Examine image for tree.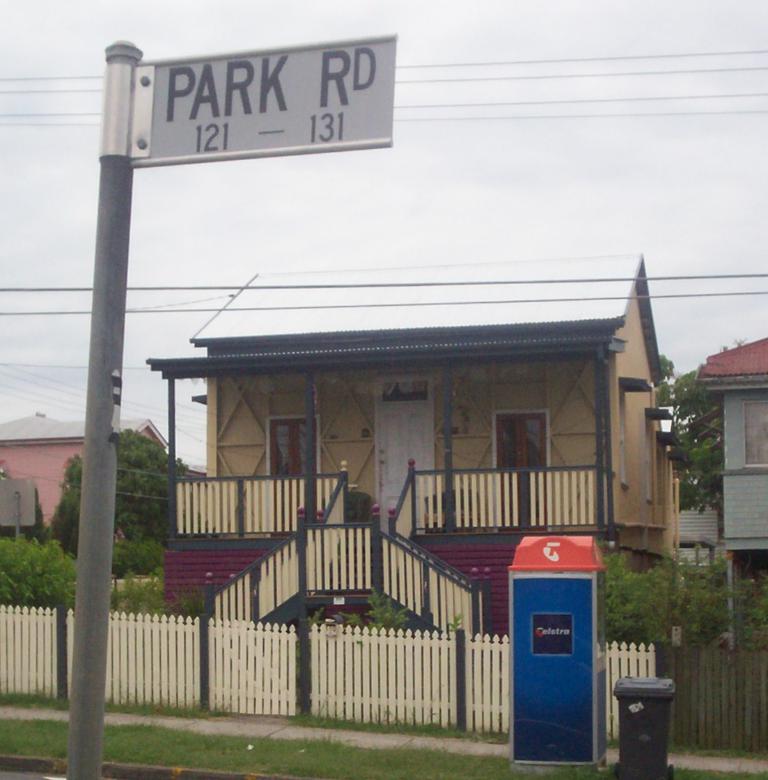
Examination result: BBox(634, 331, 767, 535).
